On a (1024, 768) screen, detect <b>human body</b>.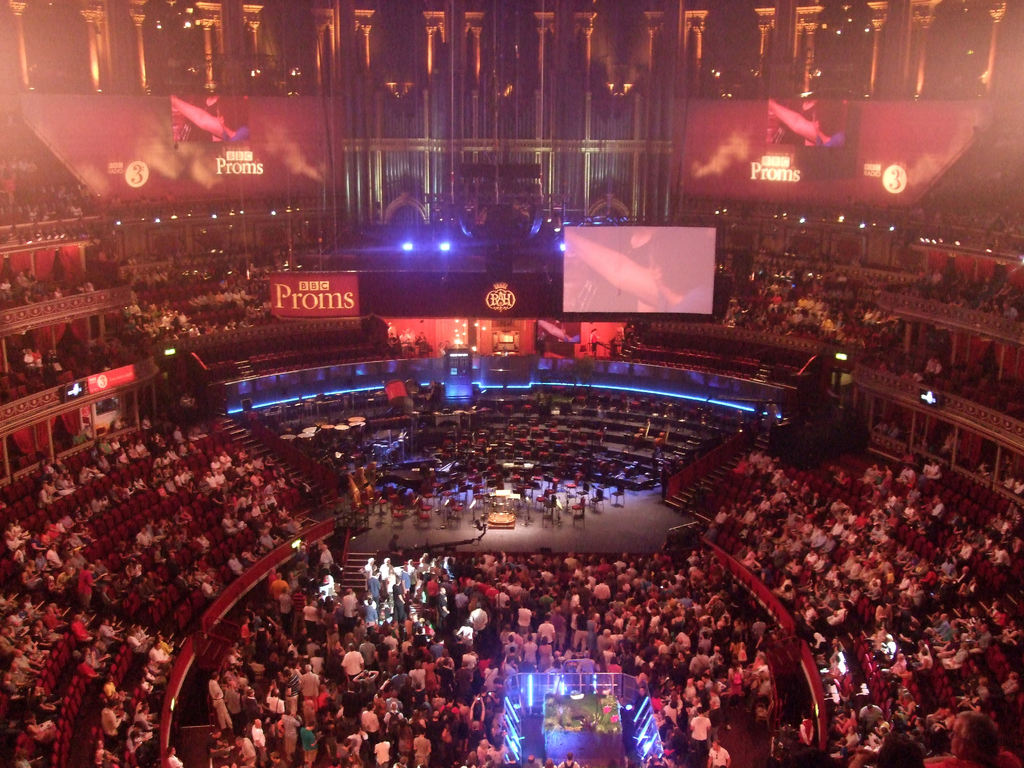
196, 479, 206, 488.
